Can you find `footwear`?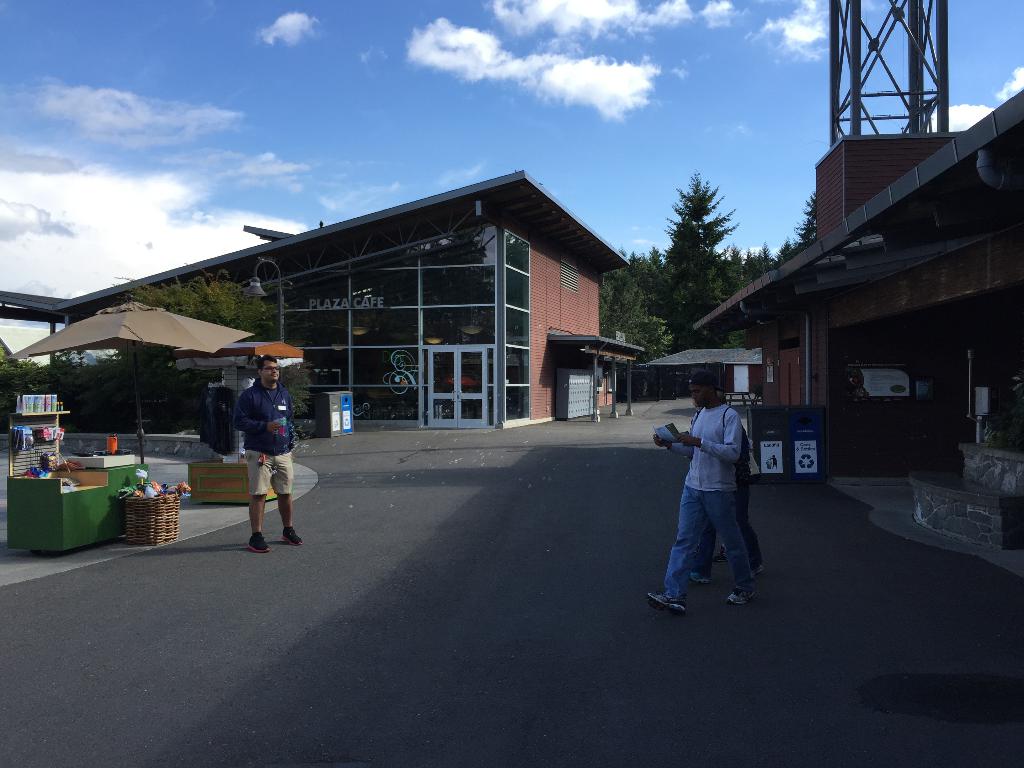
Yes, bounding box: detection(752, 561, 768, 580).
